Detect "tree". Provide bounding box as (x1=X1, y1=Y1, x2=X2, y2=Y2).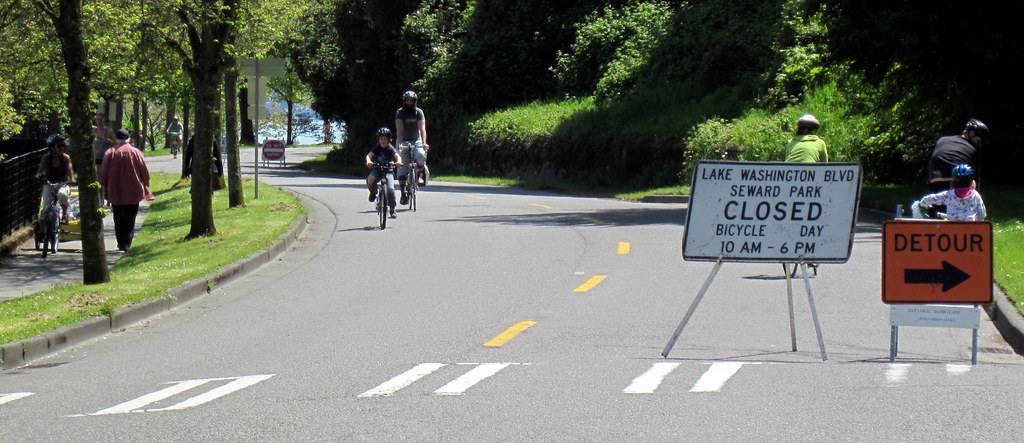
(x1=122, y1=0, x2=278, y2=272).
